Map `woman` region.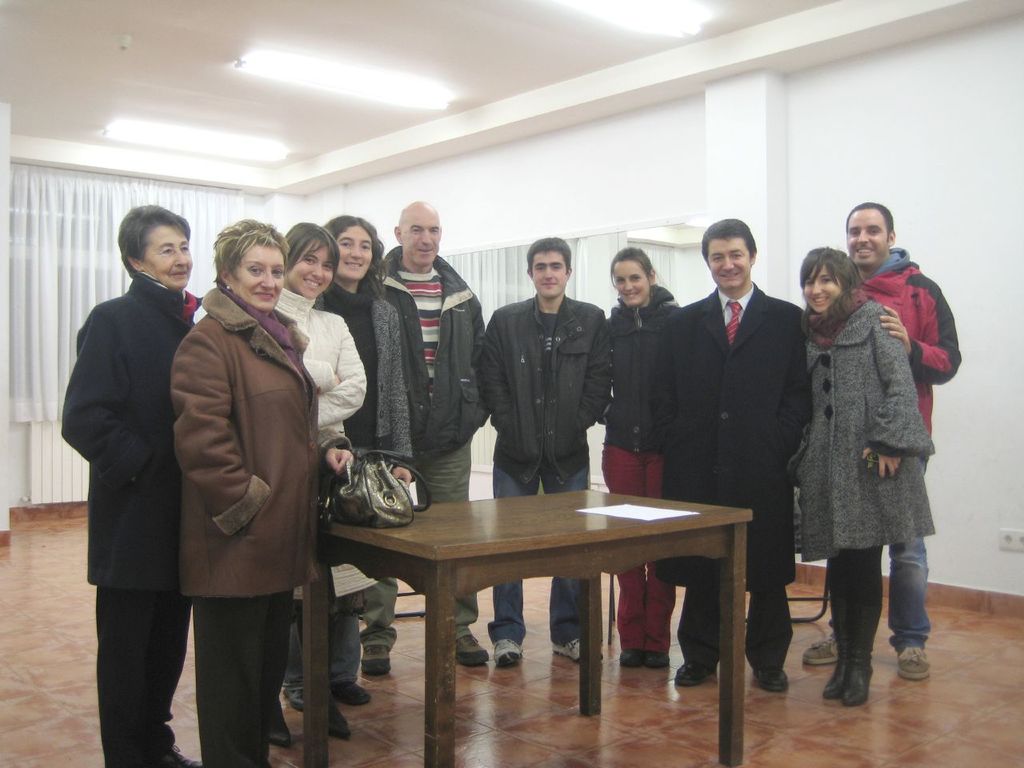
Mapped to rect(193, 218, 370, 746).
